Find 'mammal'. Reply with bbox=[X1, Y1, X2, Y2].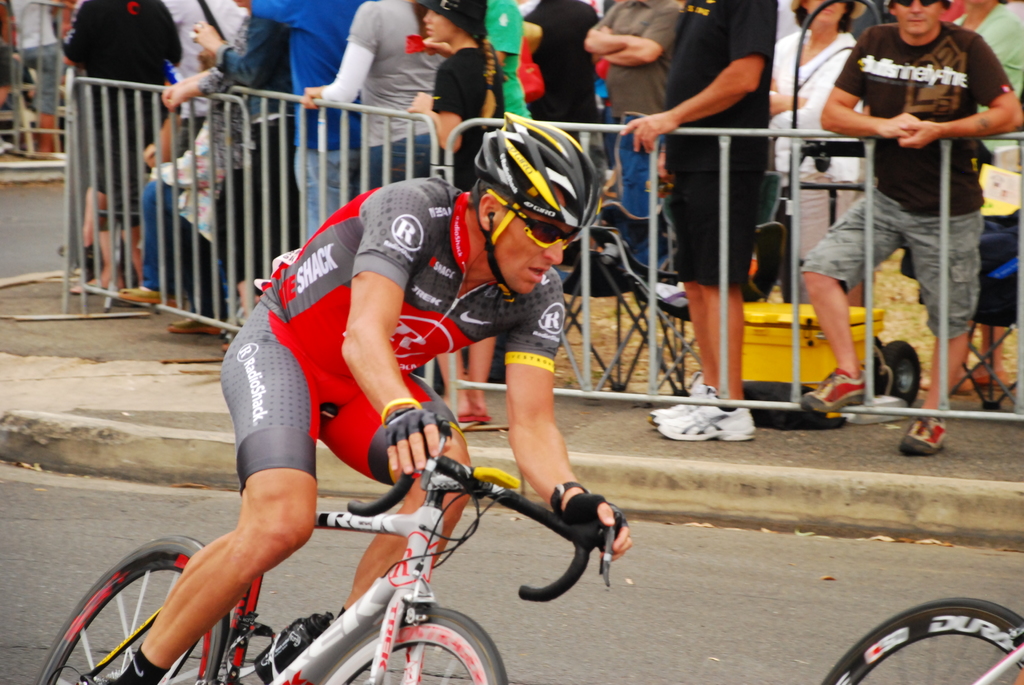
bbox=[404, 0, 509, 423].
